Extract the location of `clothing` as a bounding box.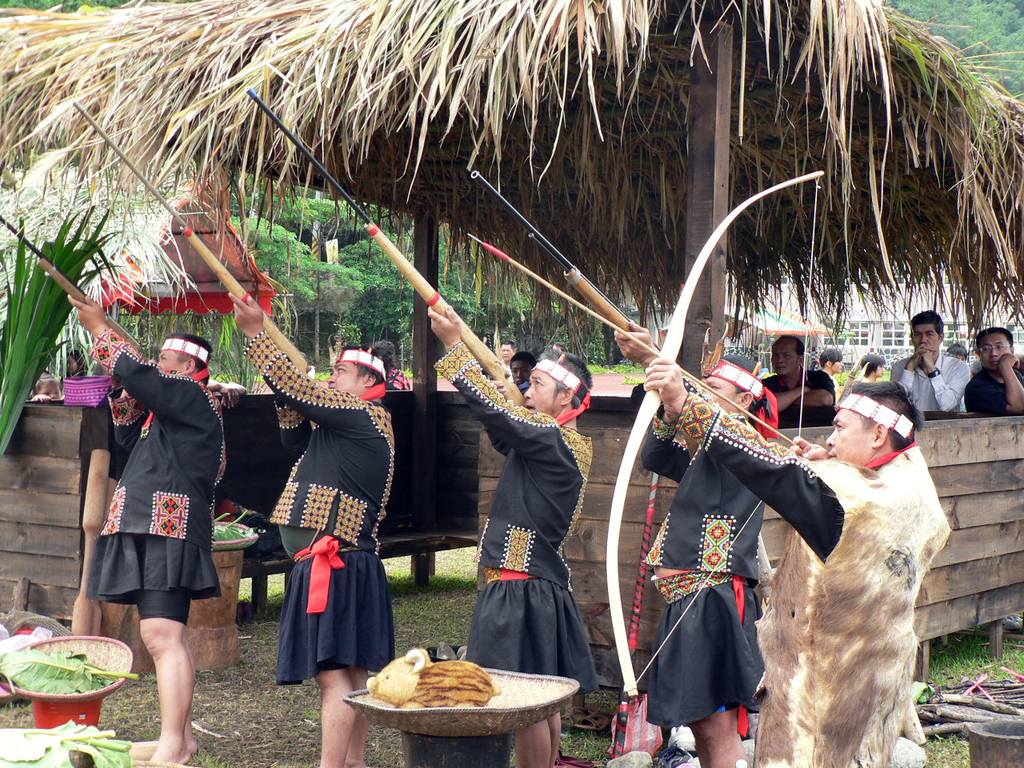
x1=82 y1=327 x2=218 y2=634.
